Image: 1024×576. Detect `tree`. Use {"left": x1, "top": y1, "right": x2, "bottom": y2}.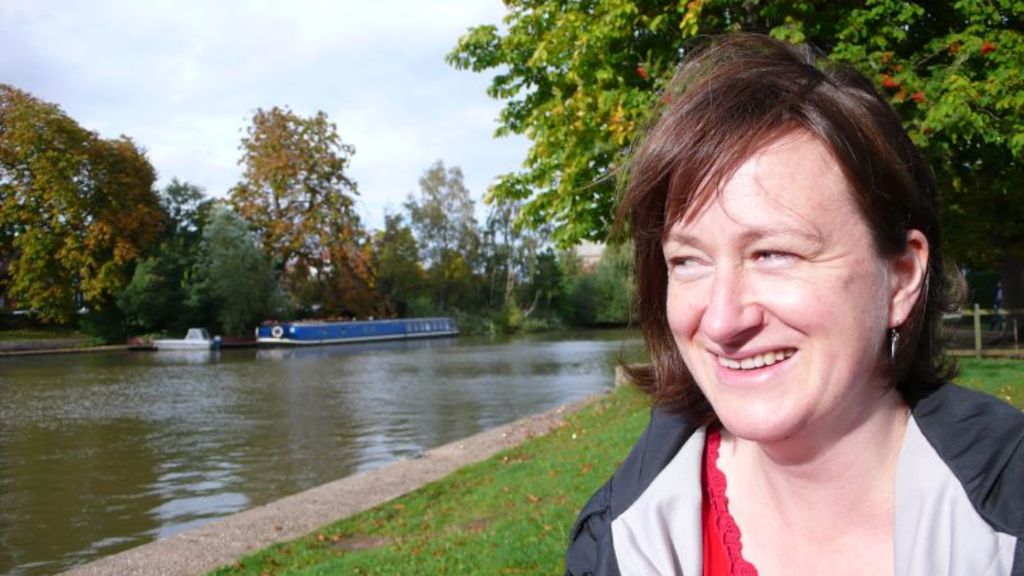
{"left": 389, "top": 157, "right": 489, "bottom": 317}.
